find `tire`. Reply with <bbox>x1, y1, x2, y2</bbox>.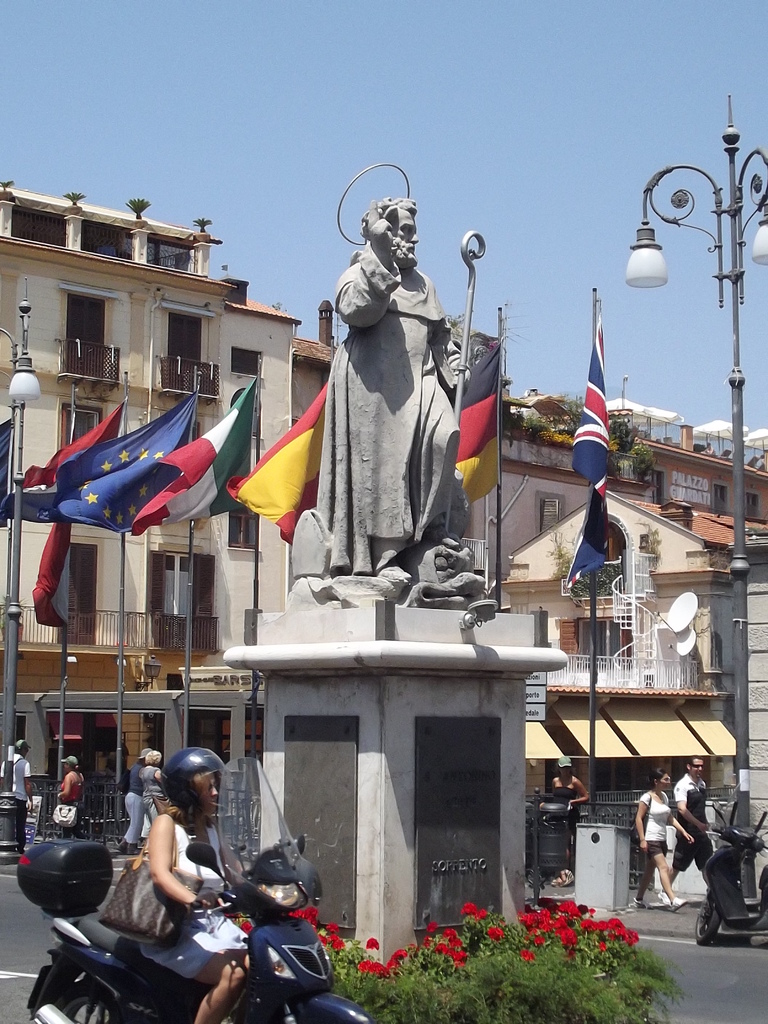
<bbox>688, 900, 710, 944</bbox>.
